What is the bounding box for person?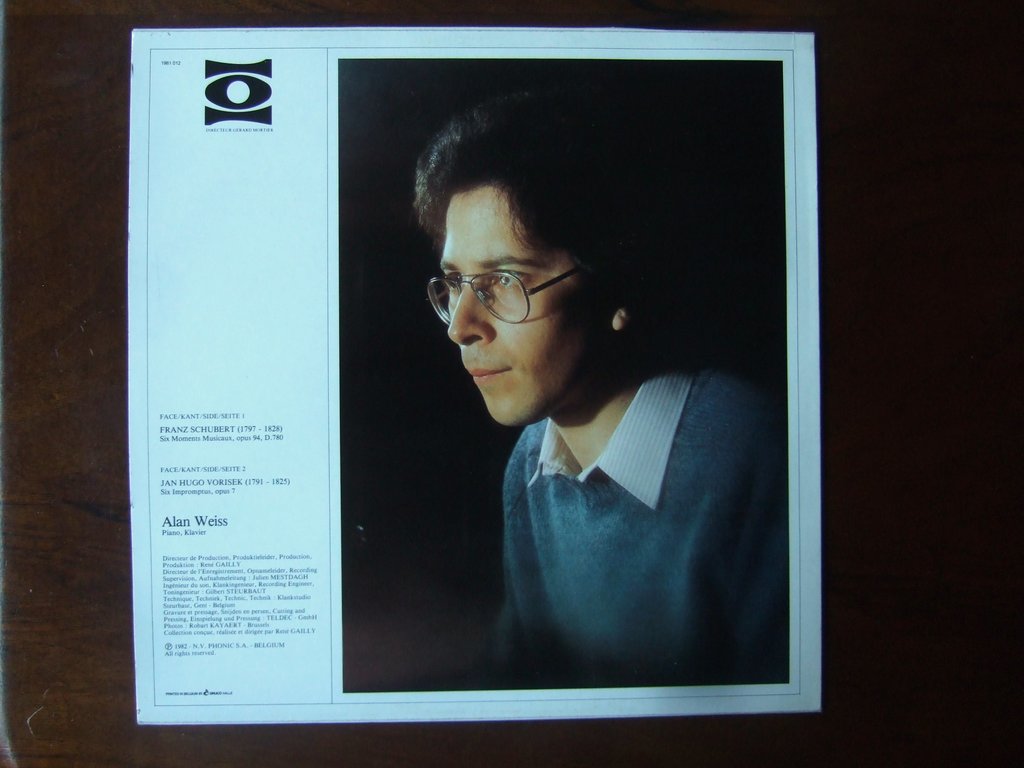
x1=404, y1=86, x2=794, y2=679.
